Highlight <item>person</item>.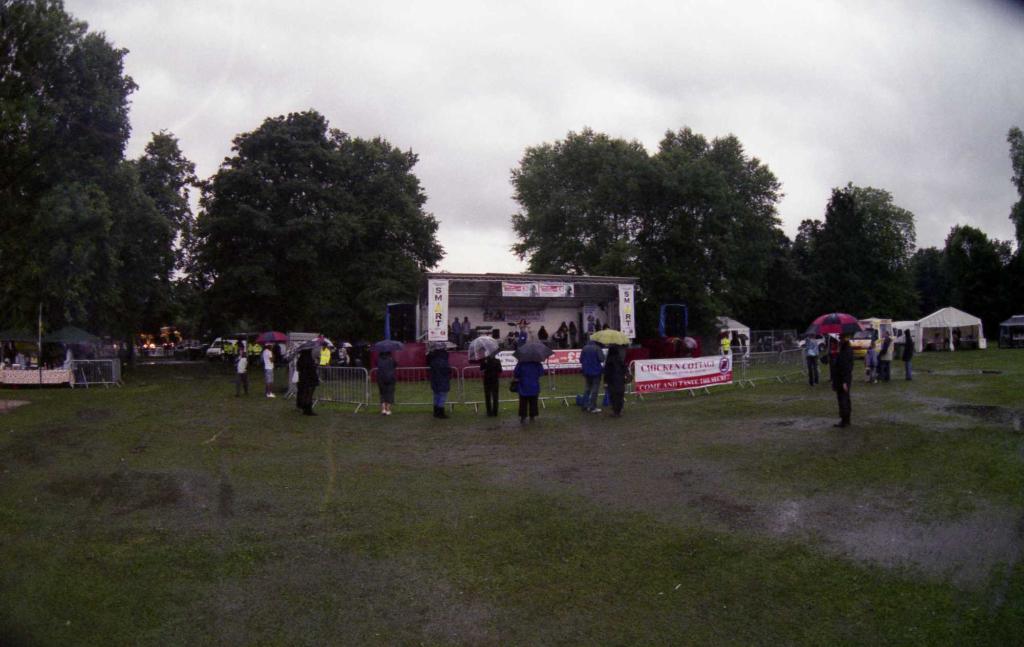
Highlighted region: box=[880, 326, 897, 380].
